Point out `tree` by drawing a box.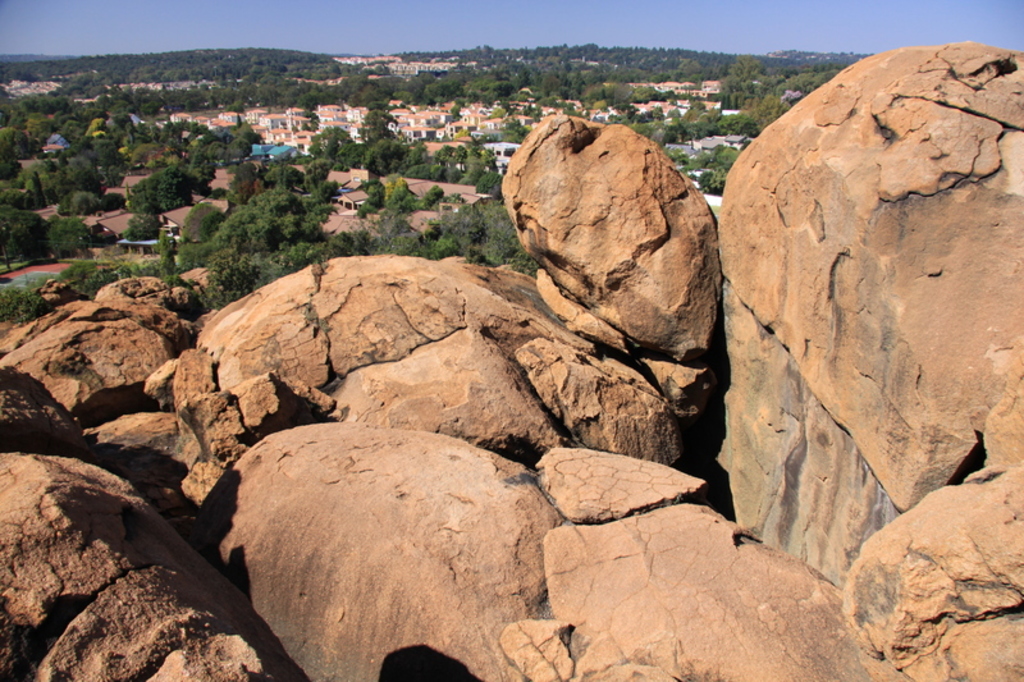
(left=56, top=107, right=65, bottom=120).
